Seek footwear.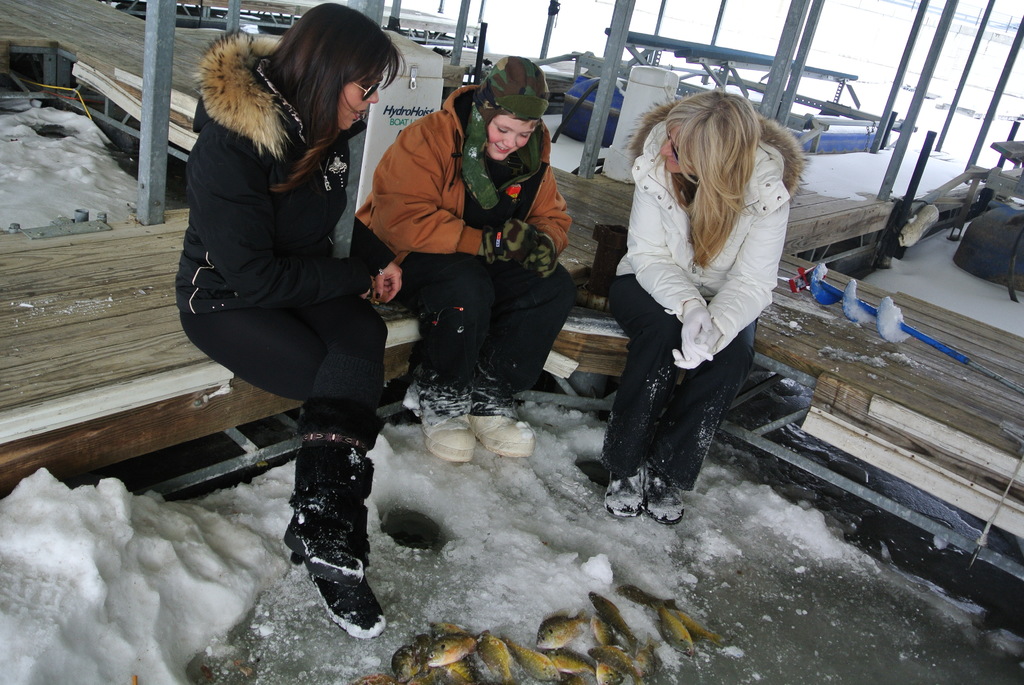
crop(622, 466, 684, 535).
